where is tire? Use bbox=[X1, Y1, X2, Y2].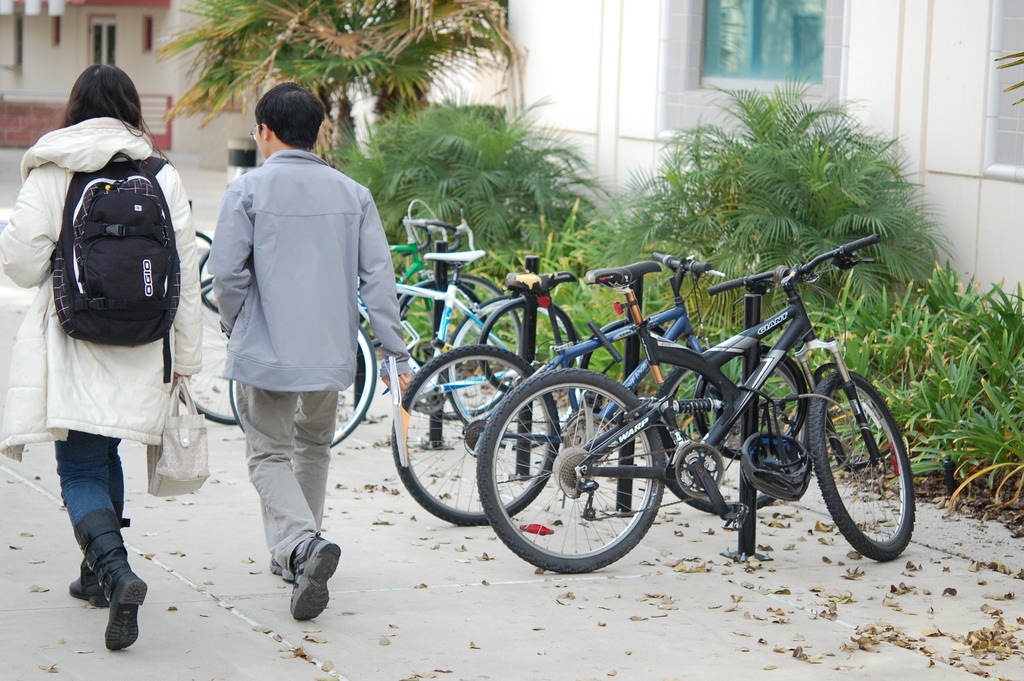
bbox=[391, 345, 563, 523].
